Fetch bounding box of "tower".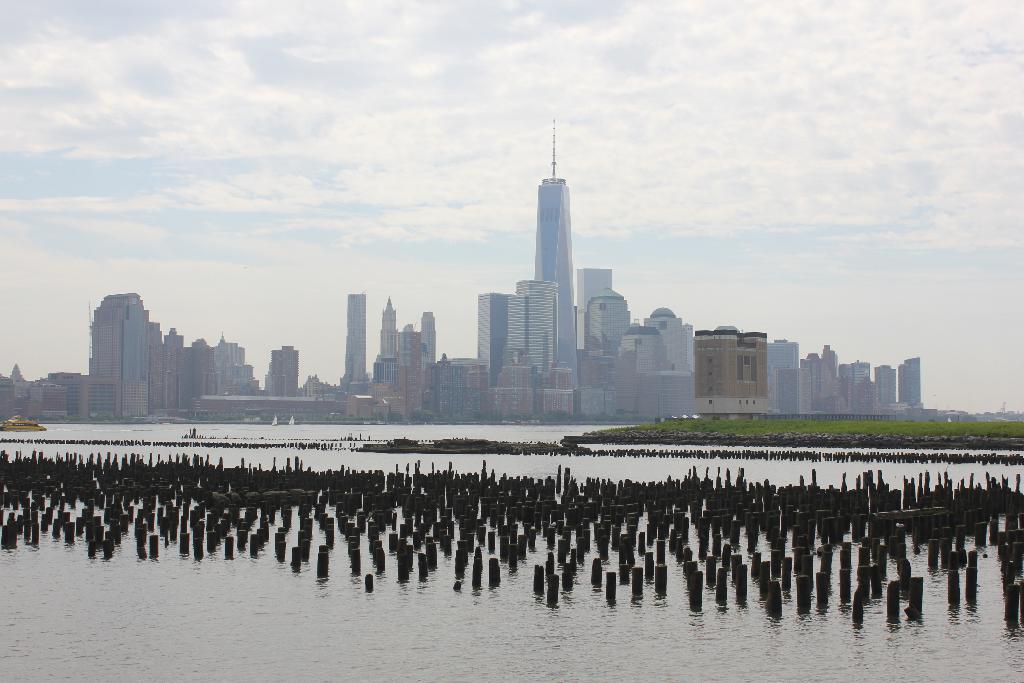
Bbox: crop(376, 292, 399, 383).
